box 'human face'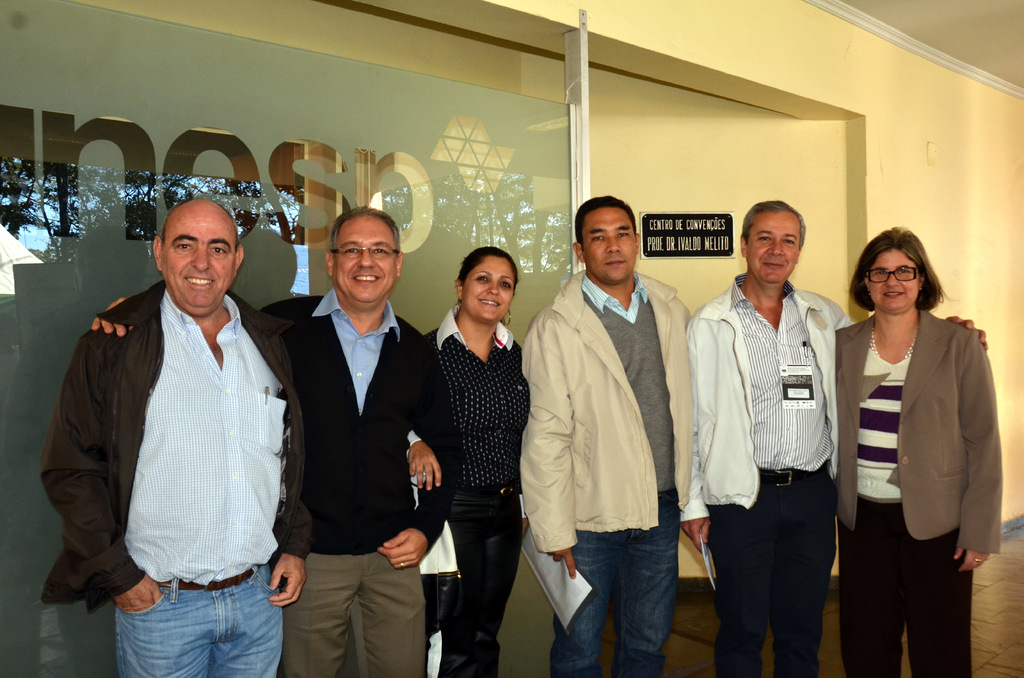
[left=336, top=220, right=391, bottom=306]
